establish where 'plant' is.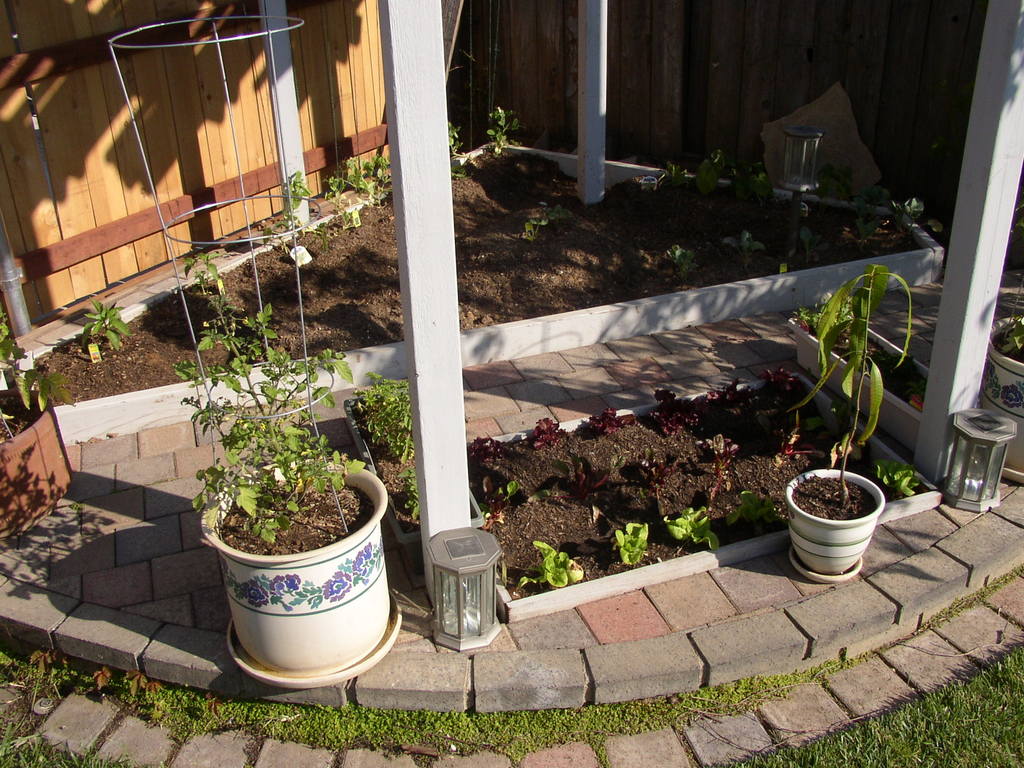
Established at bbox(662, 500, 715, 553).
